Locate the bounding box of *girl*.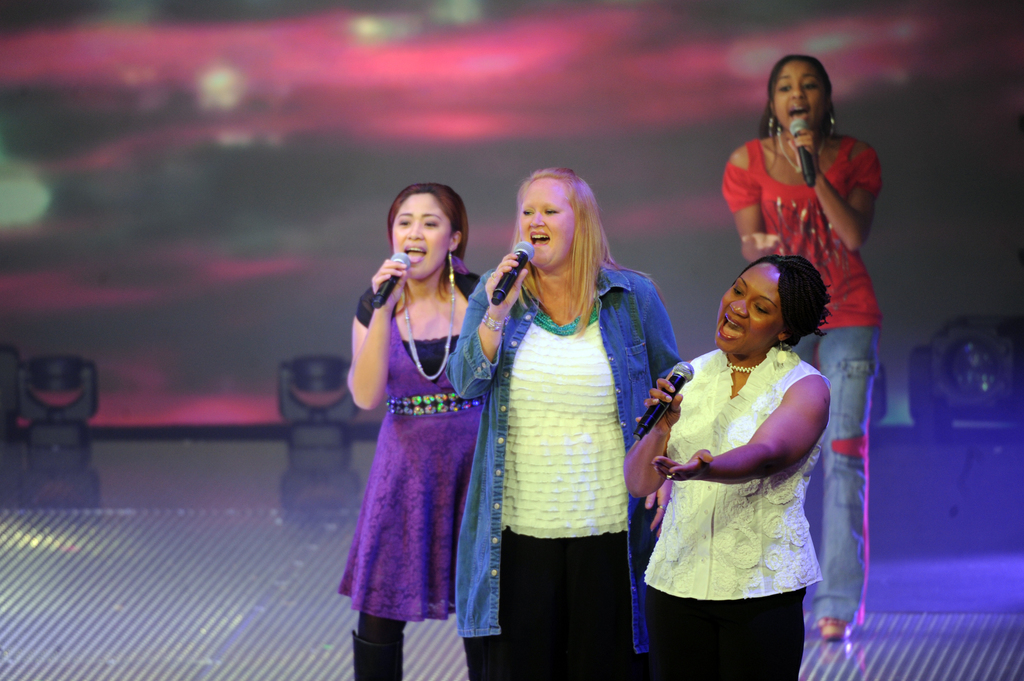
Bounding box: (625, 249, 829, 680).
